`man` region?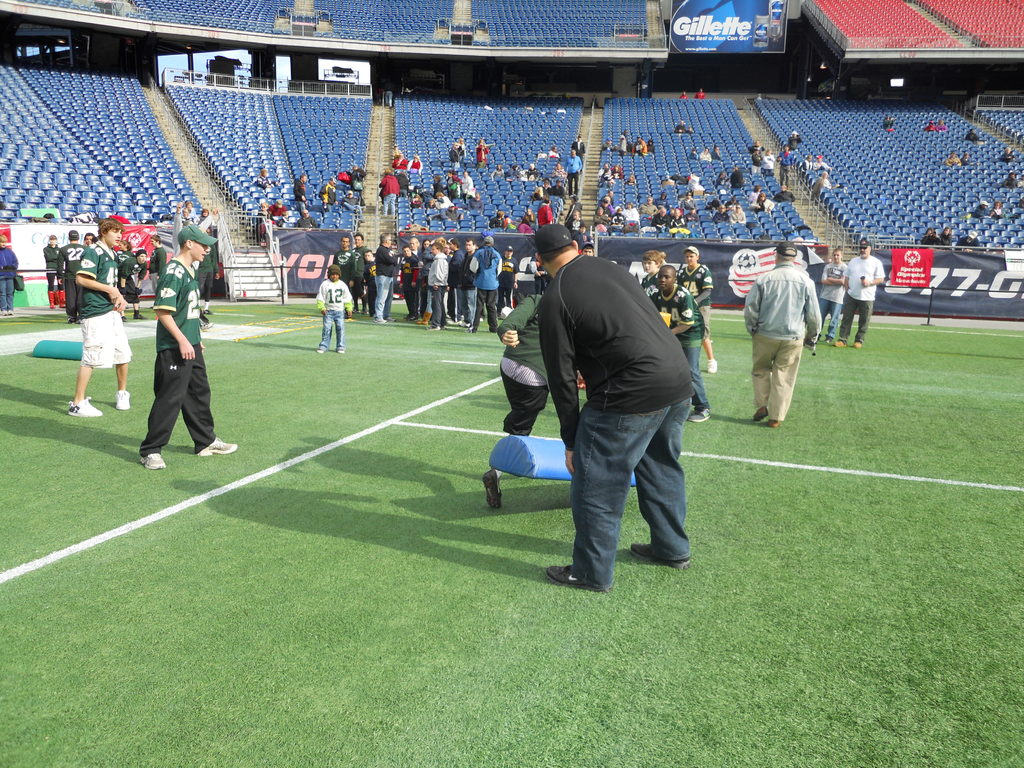
detection(1001, 170, 1018, 189)
